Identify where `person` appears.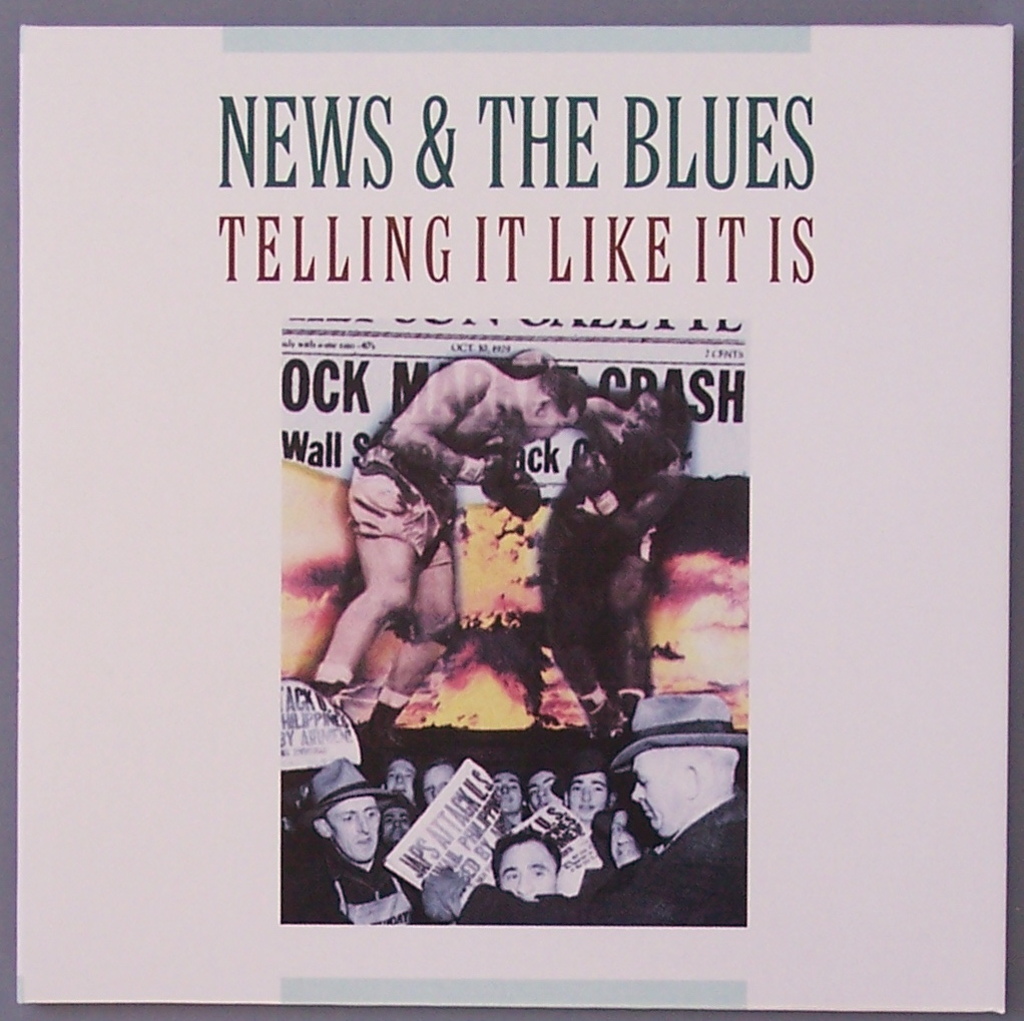
Appears at <bbox>259, 694, 753, 933</bbox>.
